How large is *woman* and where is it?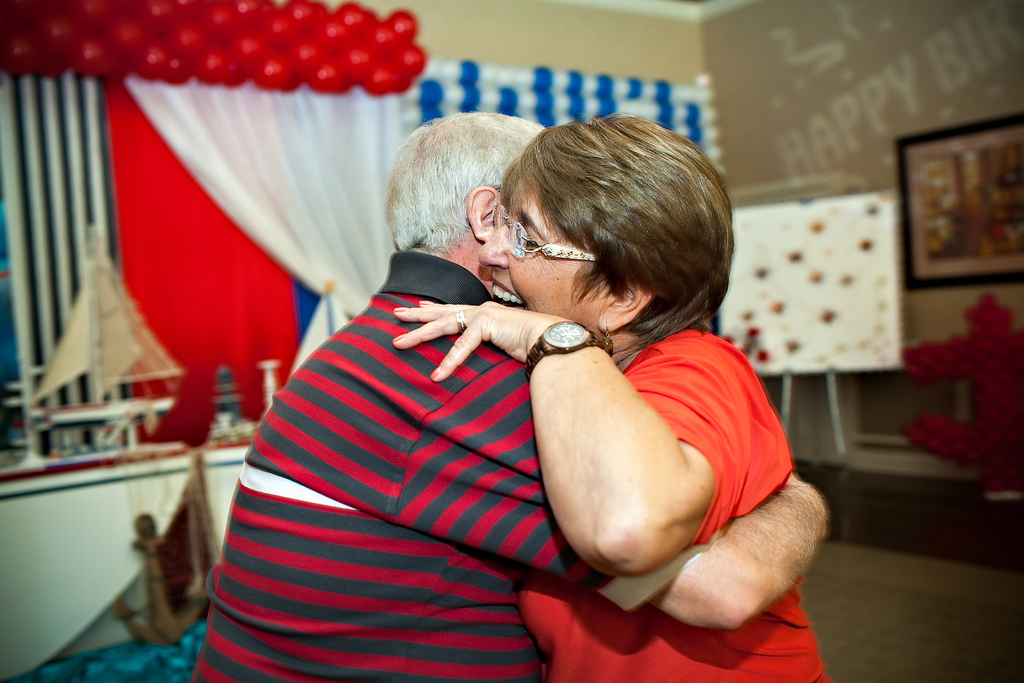
Bounding box: bbox(332, 107, 775, 681).
